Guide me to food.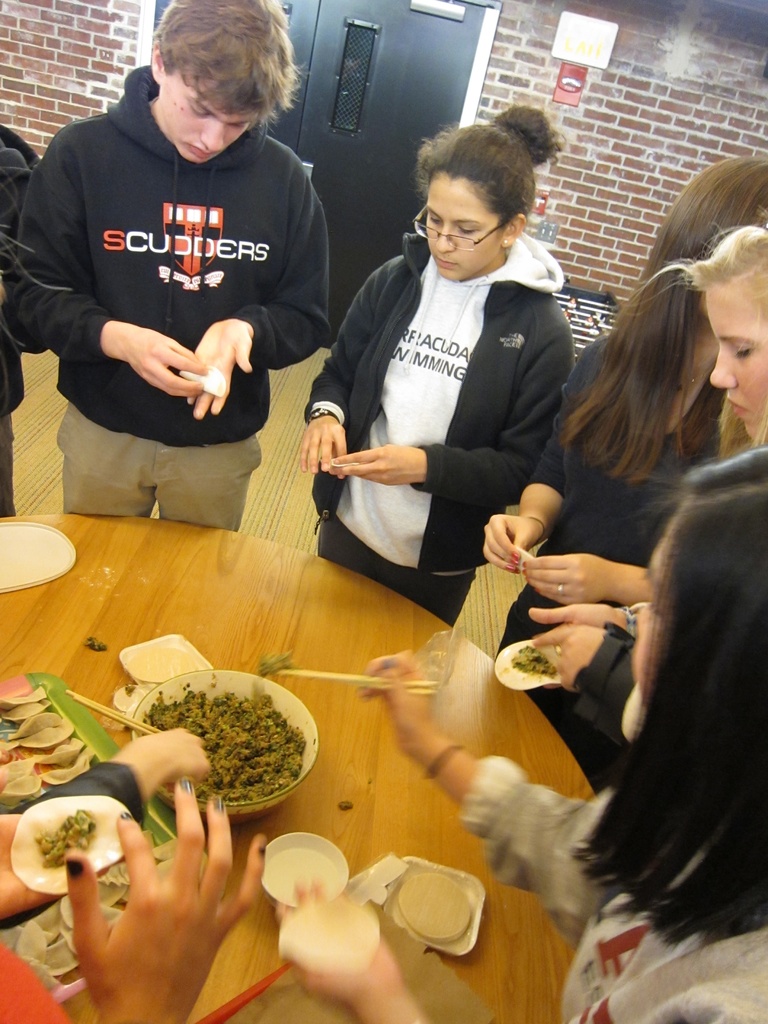
Guidance: (396, 865, 472, 940).
